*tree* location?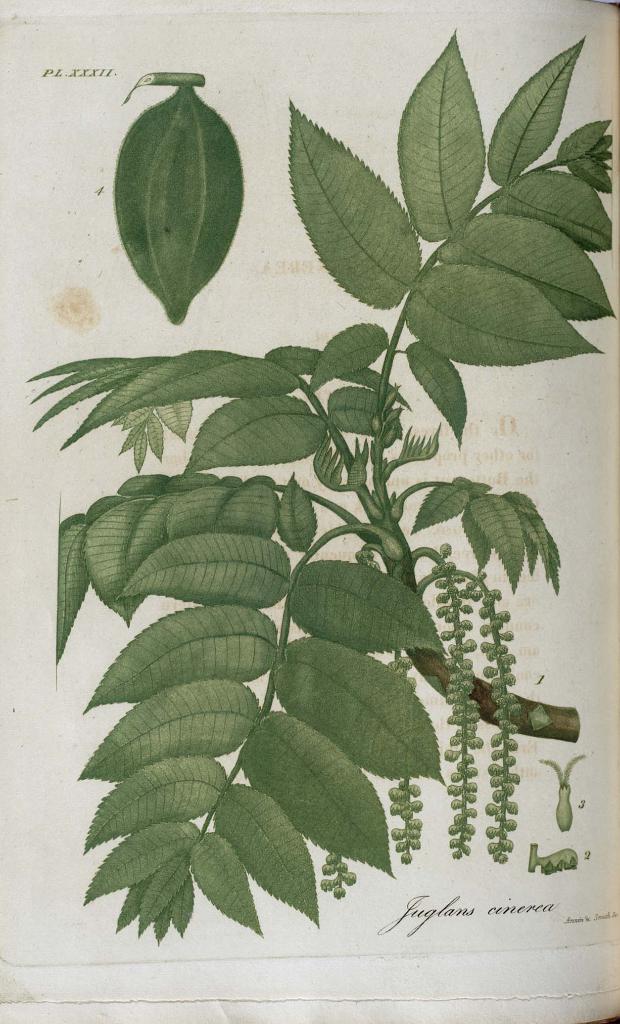
detection(37, 123, 588, 948)
